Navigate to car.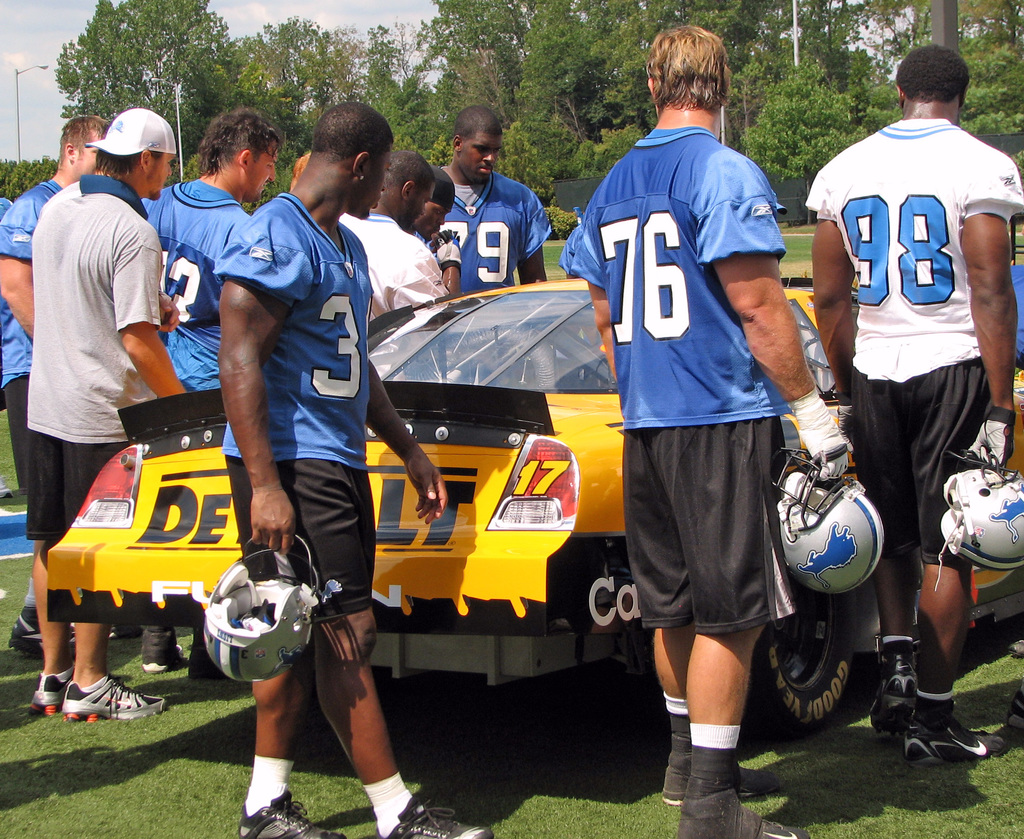
Navigation target: <region>42, 271, 1023, 745</region>.
